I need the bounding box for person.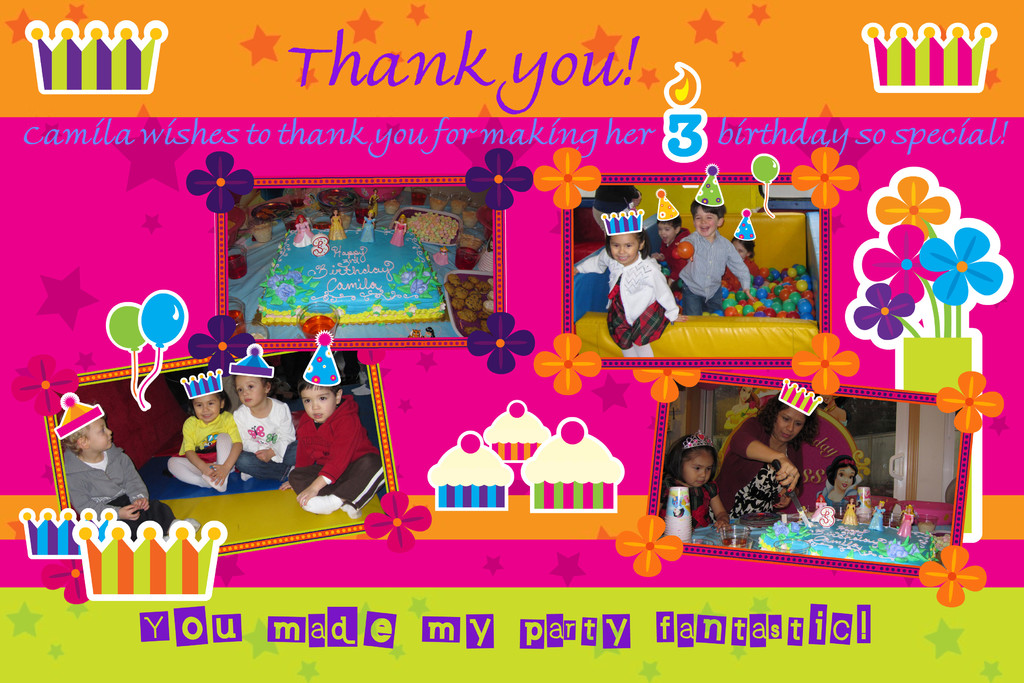
Here it is: <box>732,208,762,267</box>.
